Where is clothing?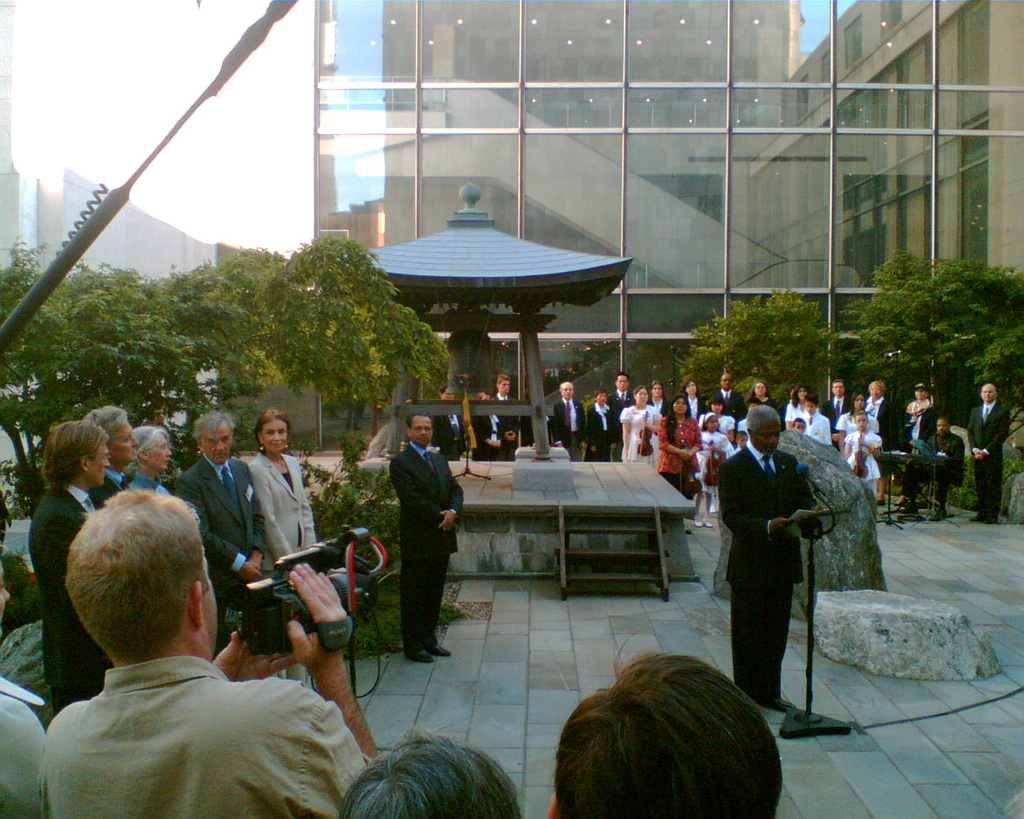
[left=866, top=396, right=894, bottom=454].
